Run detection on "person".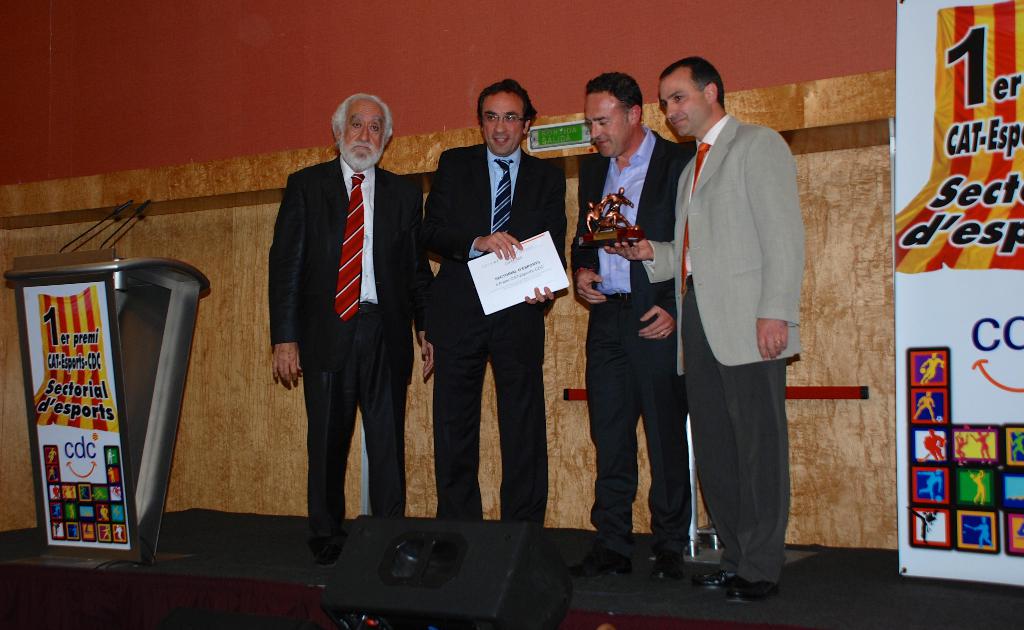
Result: left=913, top=508, right=940, bottom=549.
